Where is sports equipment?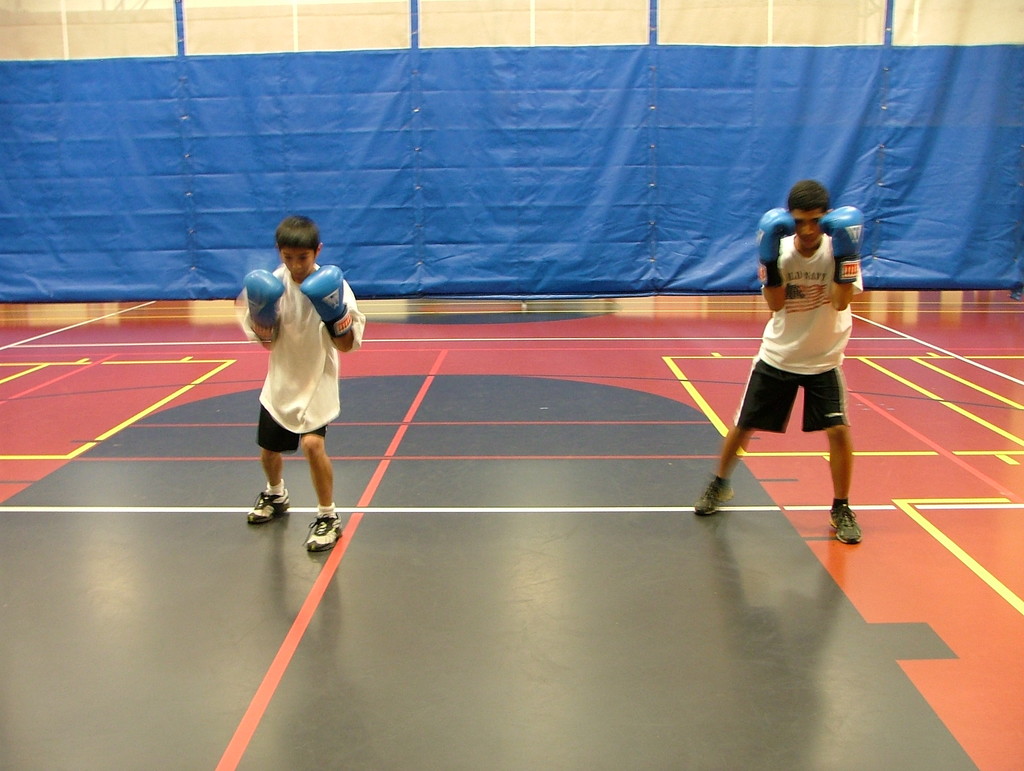
(x1=298, y1=263, x2=353, y2=338).
